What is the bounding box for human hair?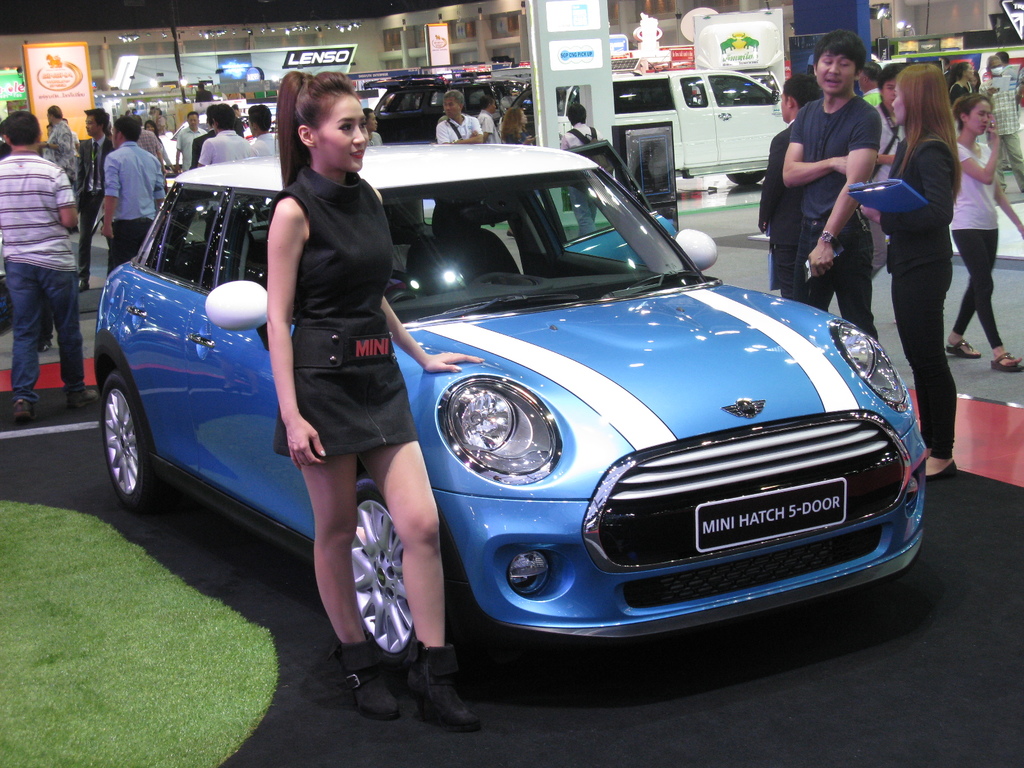
box(0, 109, 42, 143).
